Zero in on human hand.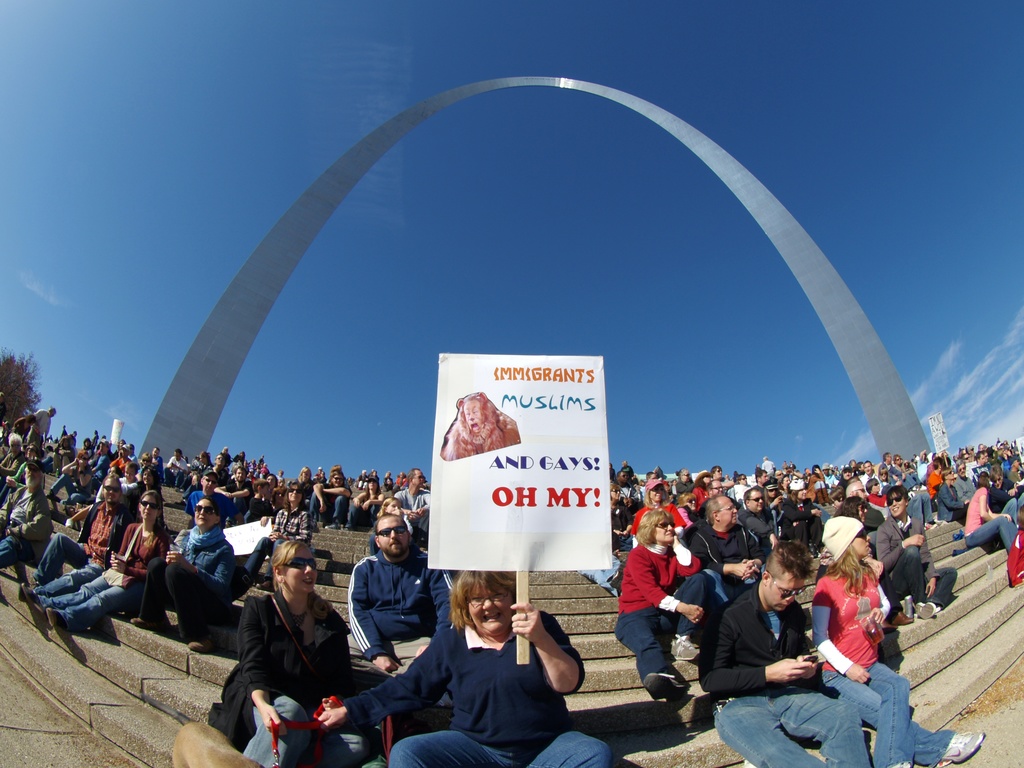
Zeroed in: rect(268, 532, 278, 542).
